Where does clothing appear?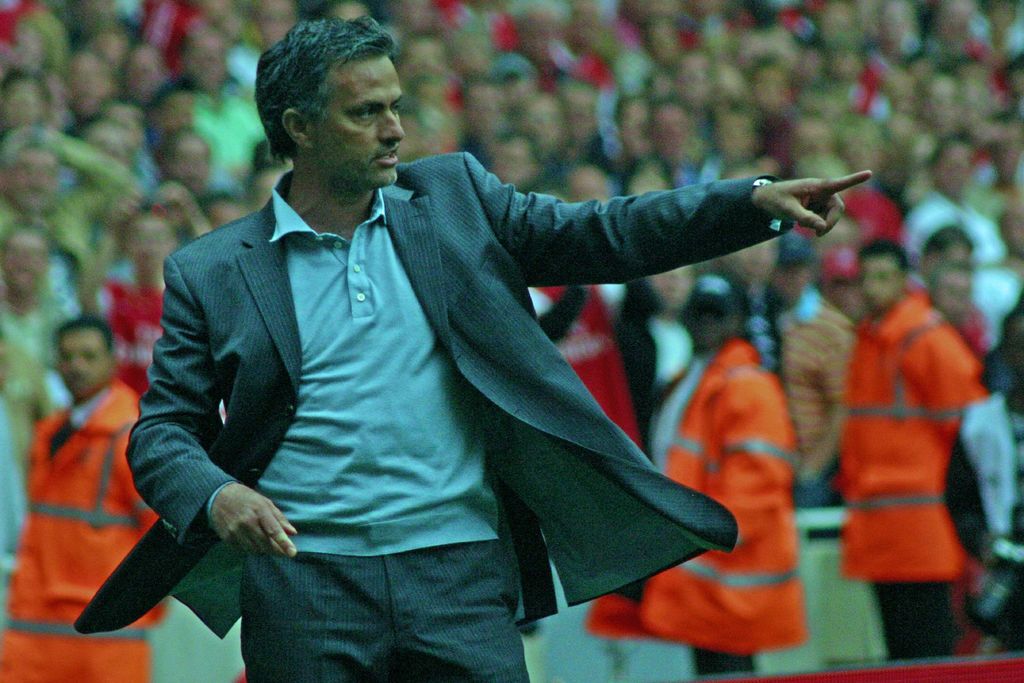
Appears at bbox=(582, 336, 811, 679).
